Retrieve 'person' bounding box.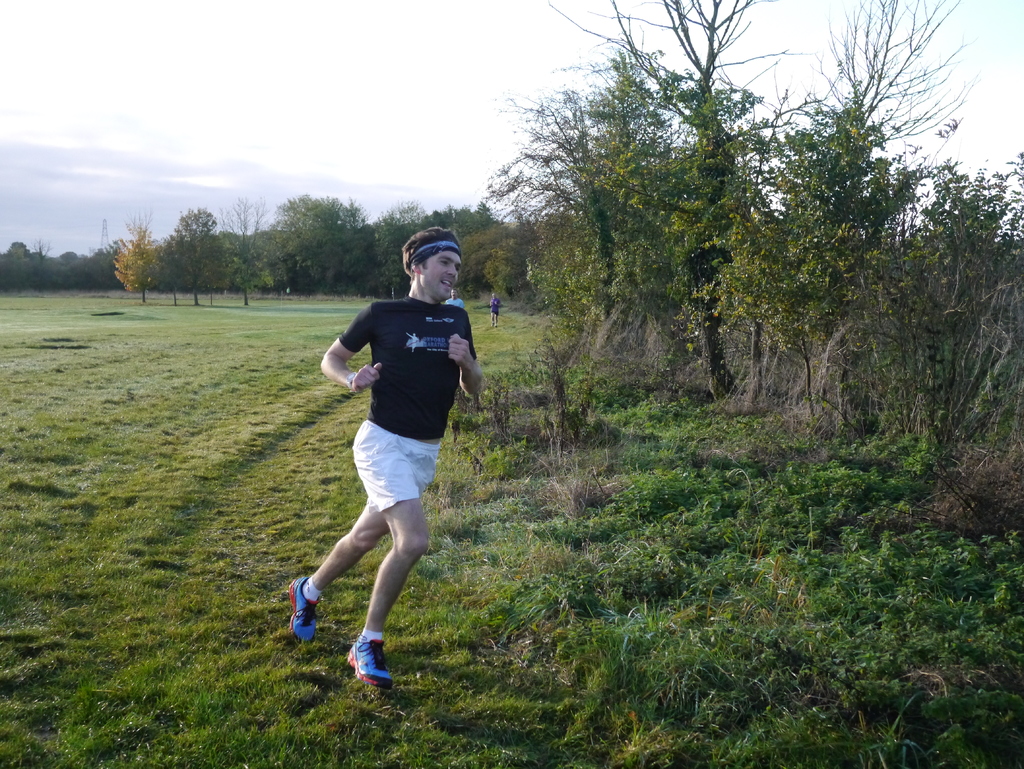
Bounding box: bbox=[488, 293, 502, 328].
